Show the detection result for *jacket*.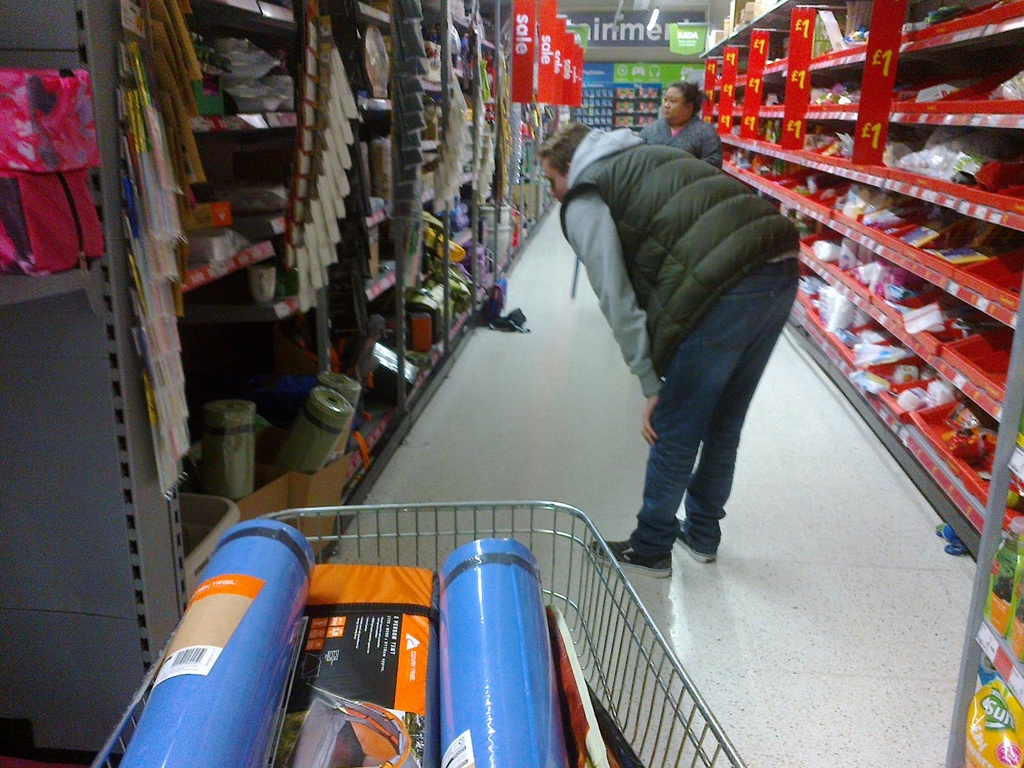
x1=639, y1=115, x2=723, y2=168.
